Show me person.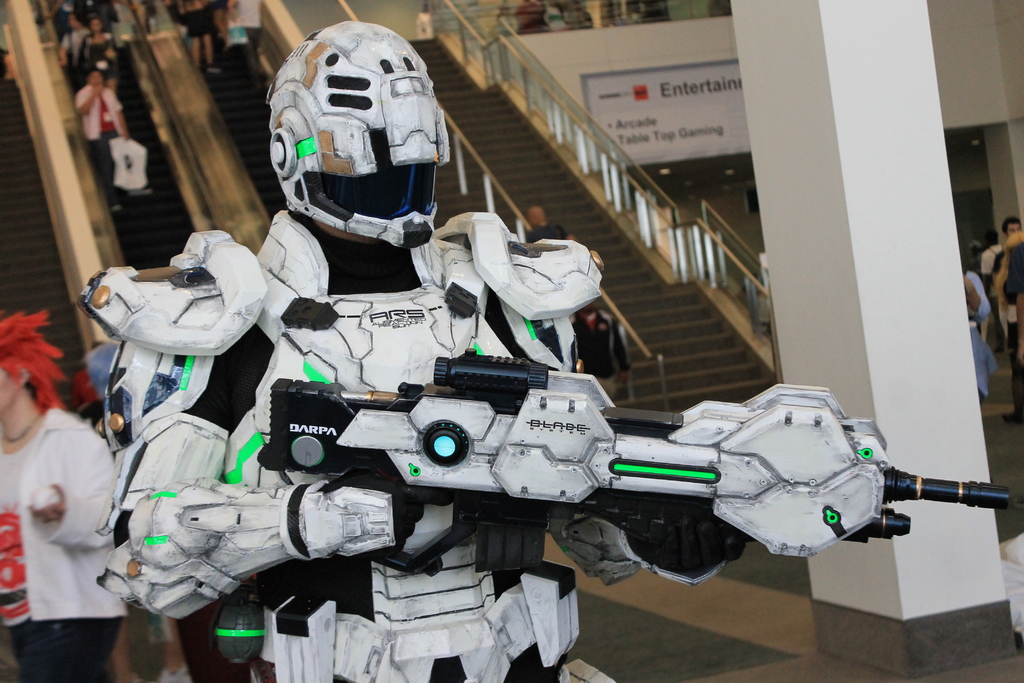
person is here: {"x1": 999, "y1": 222, "x2": 1023, "y2": 368}.
